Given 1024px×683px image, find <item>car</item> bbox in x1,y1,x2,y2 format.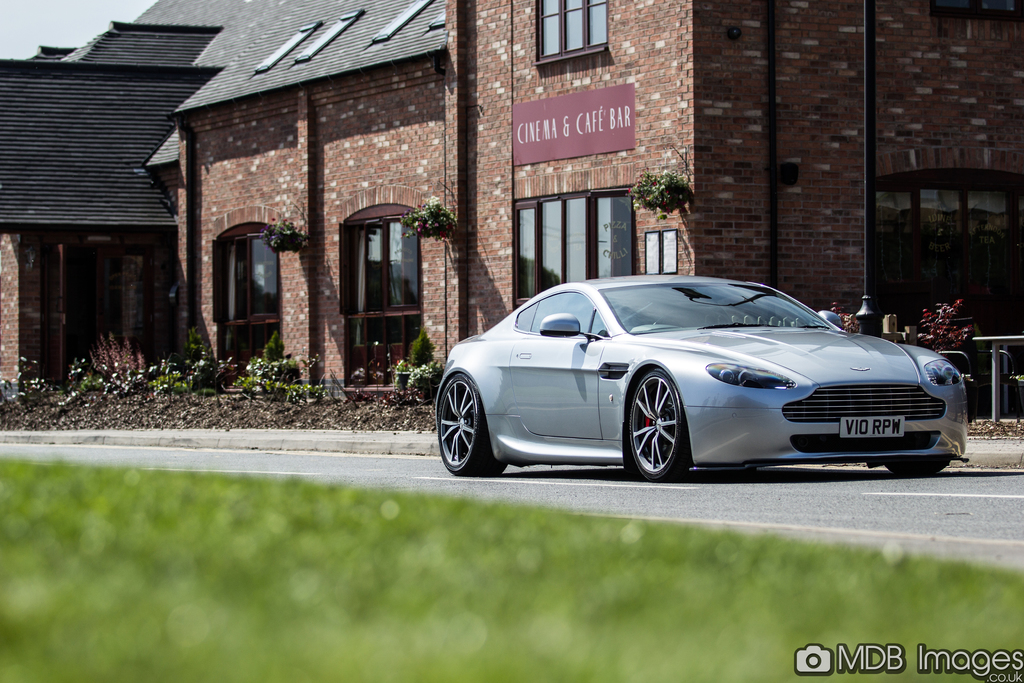
433,271,971,479.
